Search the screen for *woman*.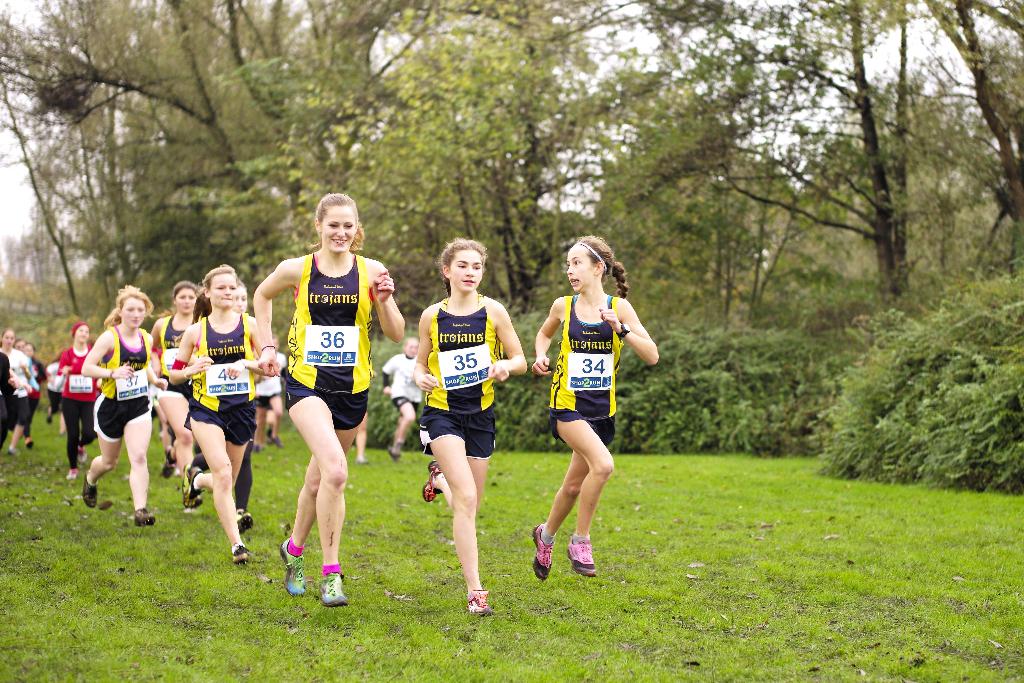
Found at x1=78, y1=287, x2=160, y2=527.
